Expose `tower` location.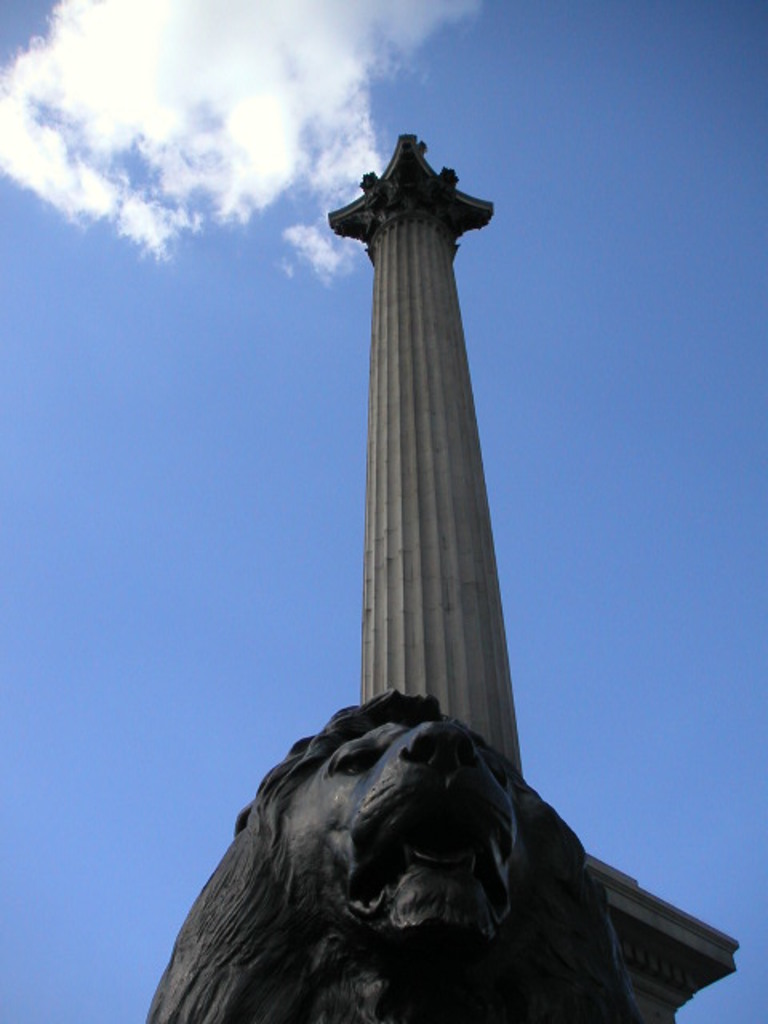
Exposed at detection(312, 86, 531, 816).
